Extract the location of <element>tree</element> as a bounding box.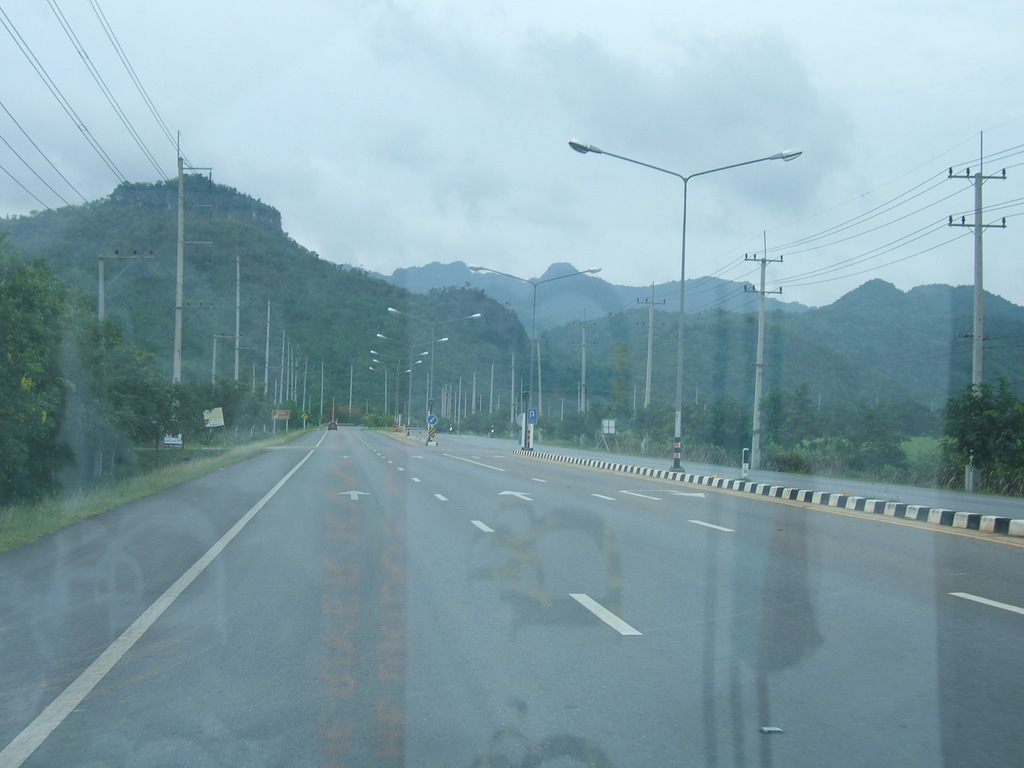
556,393,618,454.
